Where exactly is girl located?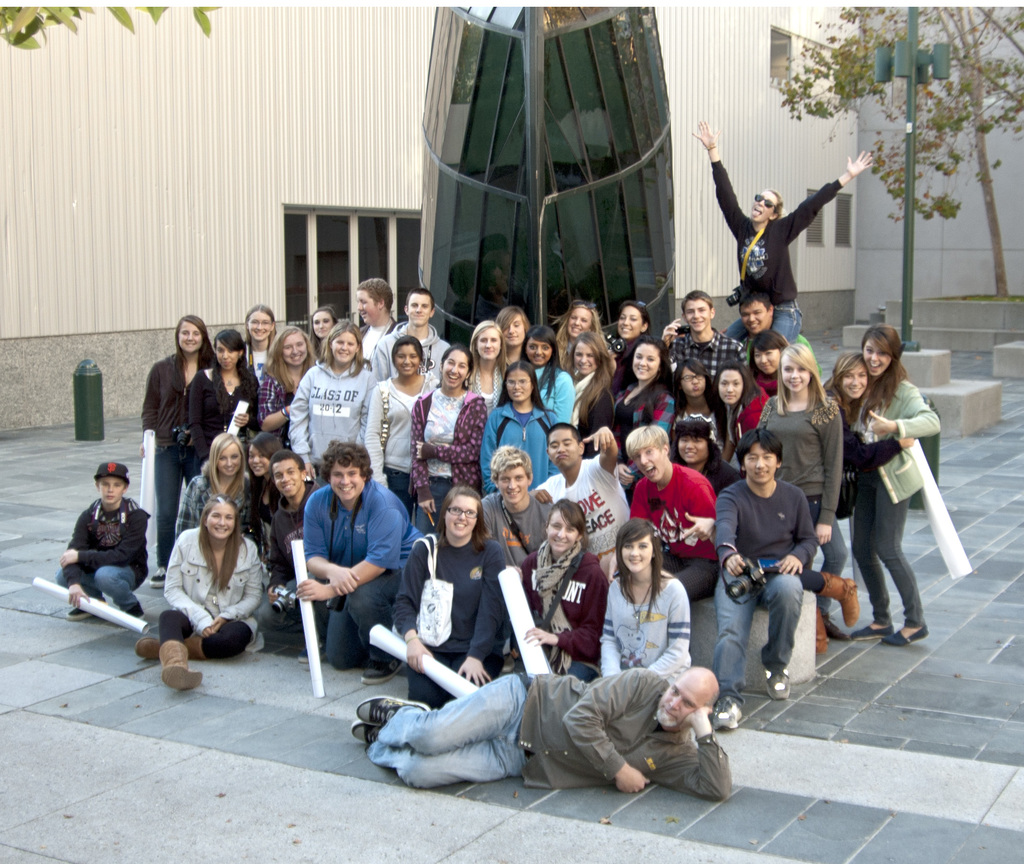
Its bounding box is (597,344,654,457).
